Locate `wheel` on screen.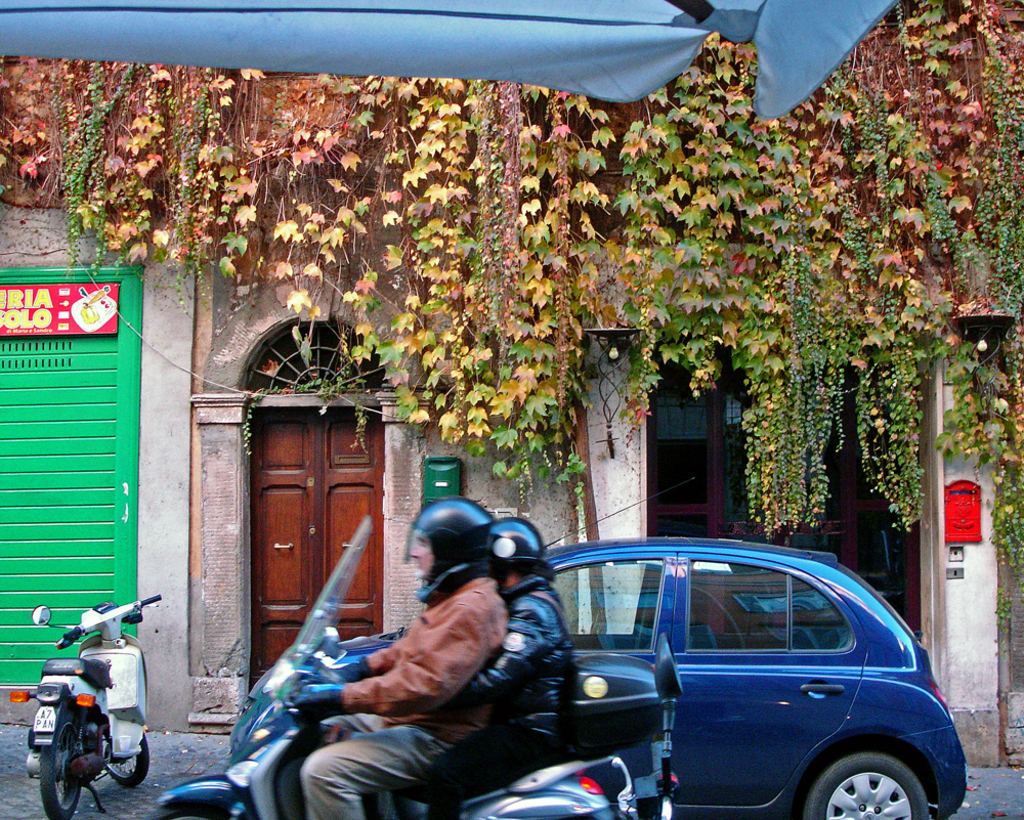
On screen at {"left": 19, "top": 703, "right": 105, "bottom": 807}.
